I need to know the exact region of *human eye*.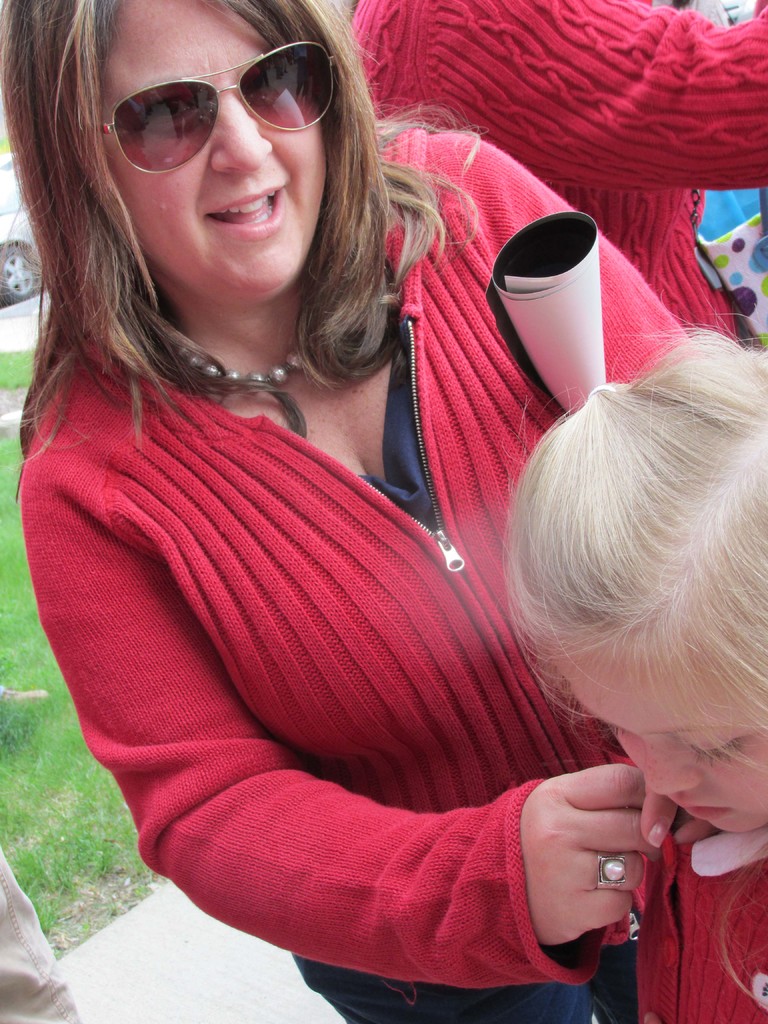
Region: 138 90 198 132.
